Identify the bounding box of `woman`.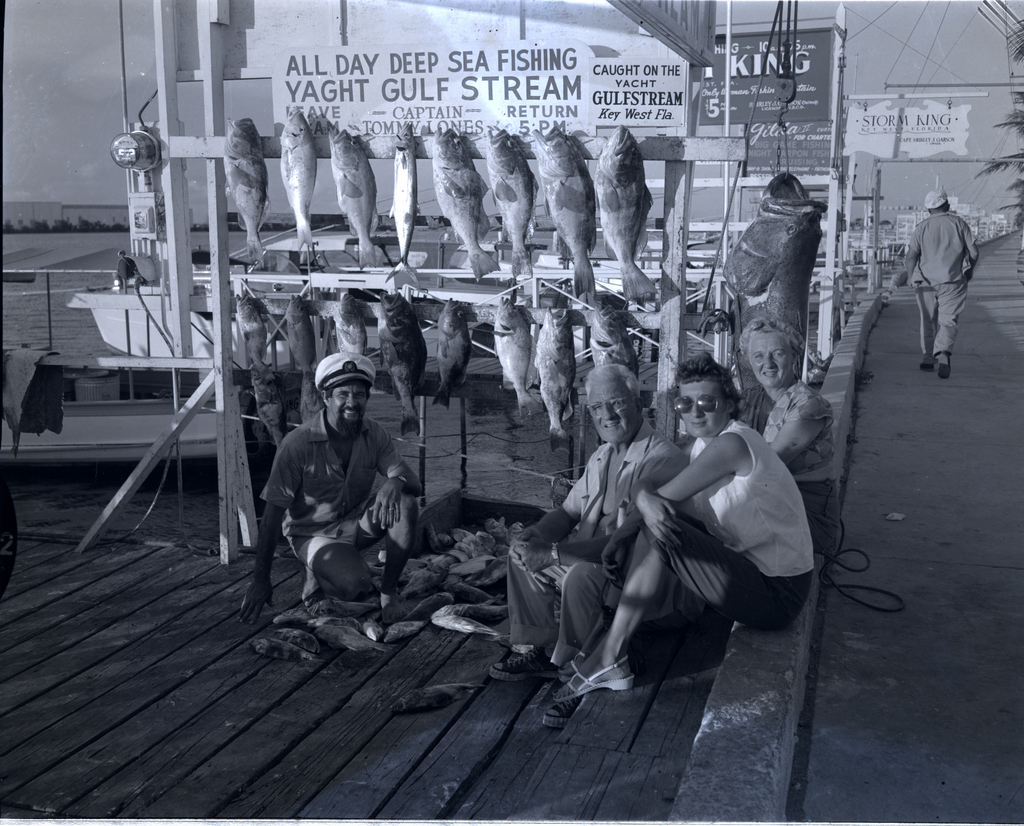
621 357 823 668.
